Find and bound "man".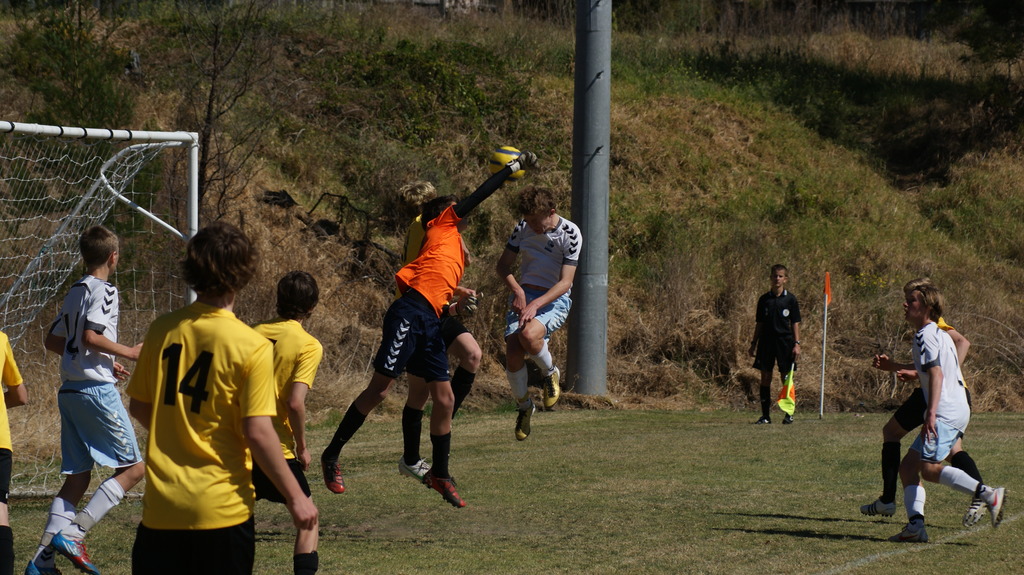
Bound: crop(858, 272, 993, 519).
